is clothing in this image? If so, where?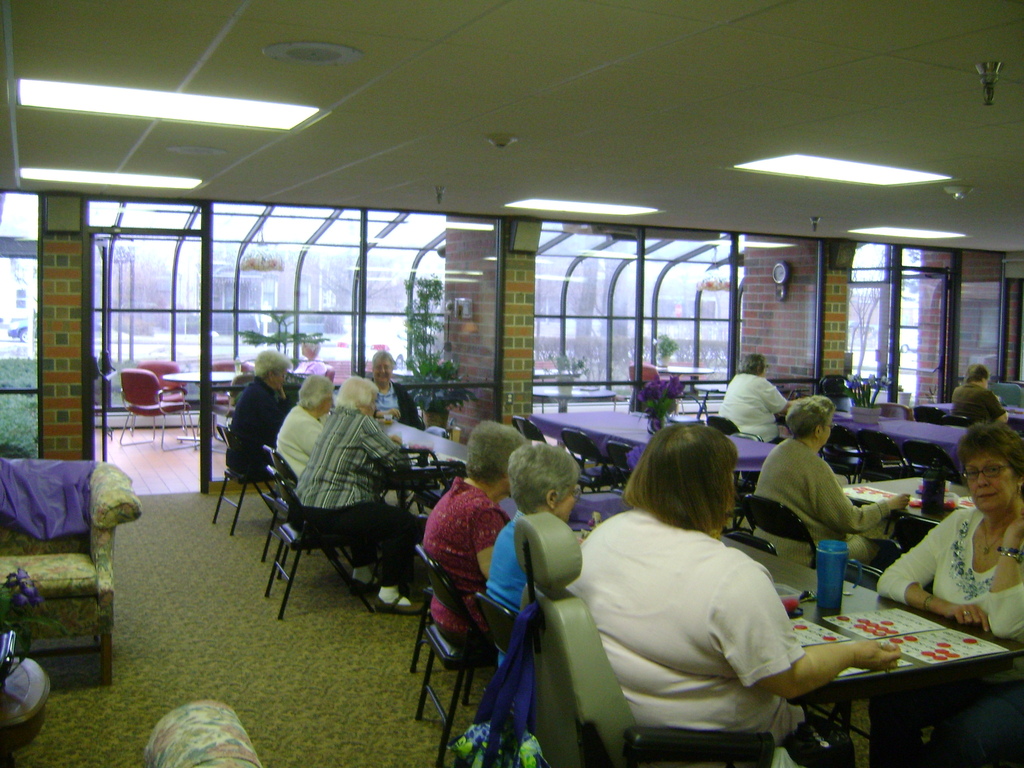
Yes, at {"x1": 278, "y1": 403, "x2": 328, "y2": 483}.
